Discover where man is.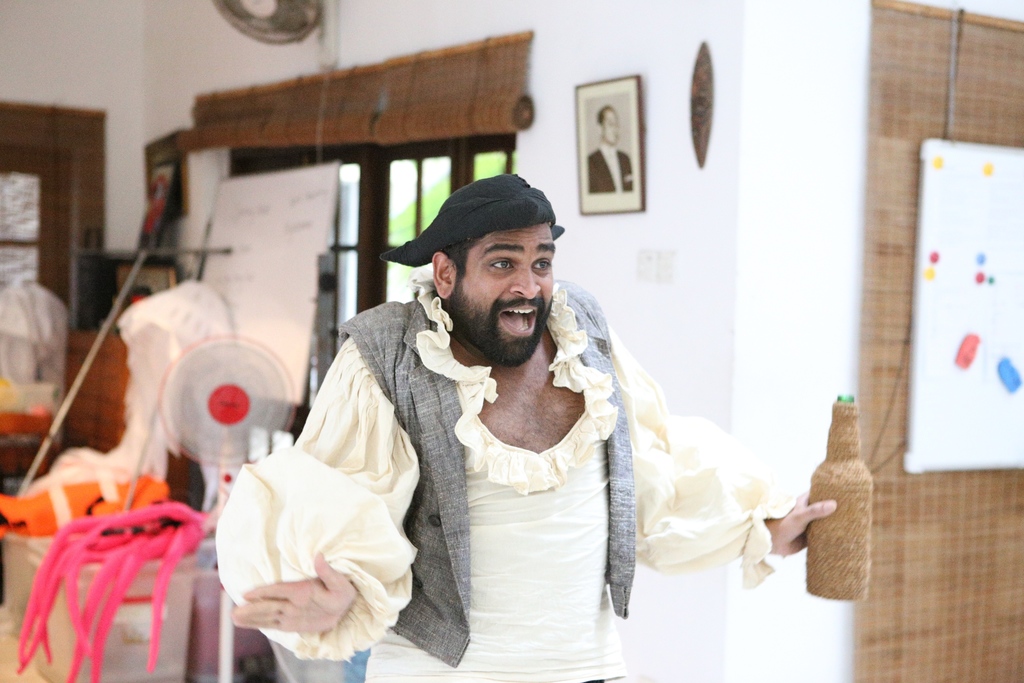
Discovered at BBox(587, 108, 632, 194).
